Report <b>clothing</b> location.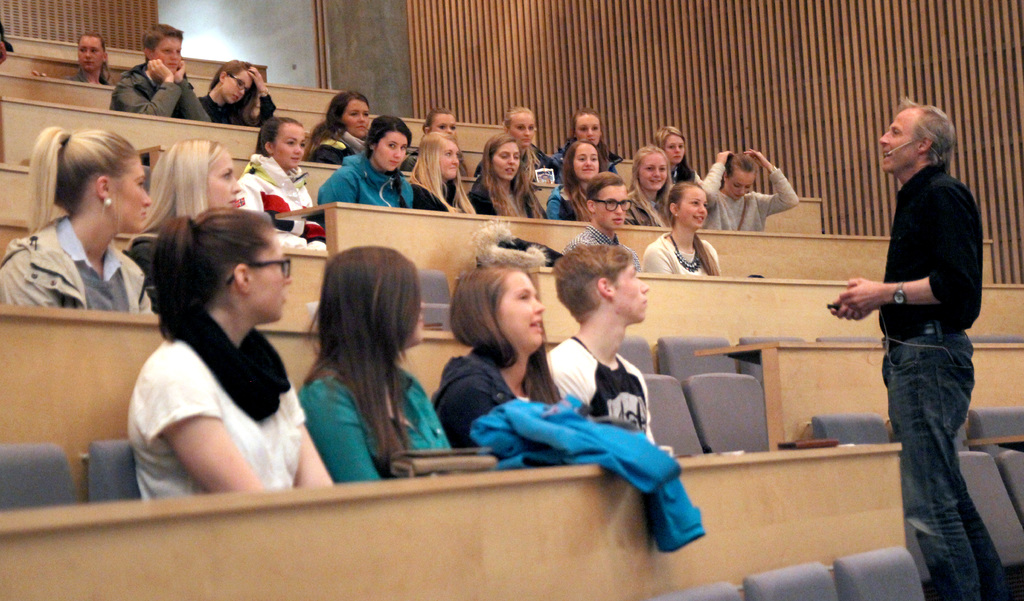
Report: bbox=(550, 333, 652, 440).
